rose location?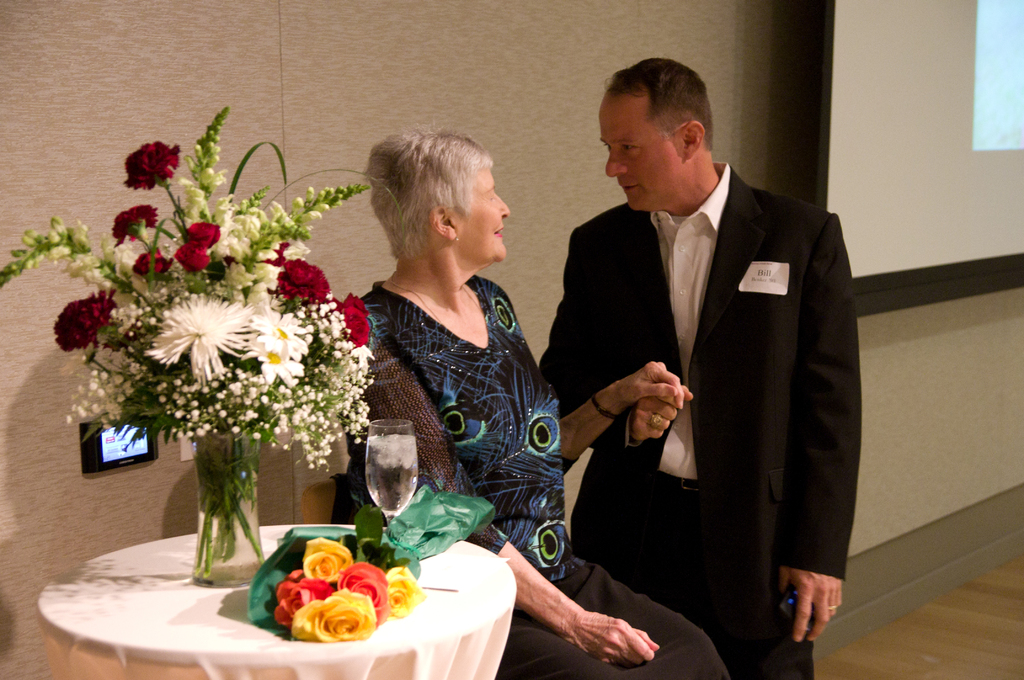
bbox=(170, 220, 221, 275)
